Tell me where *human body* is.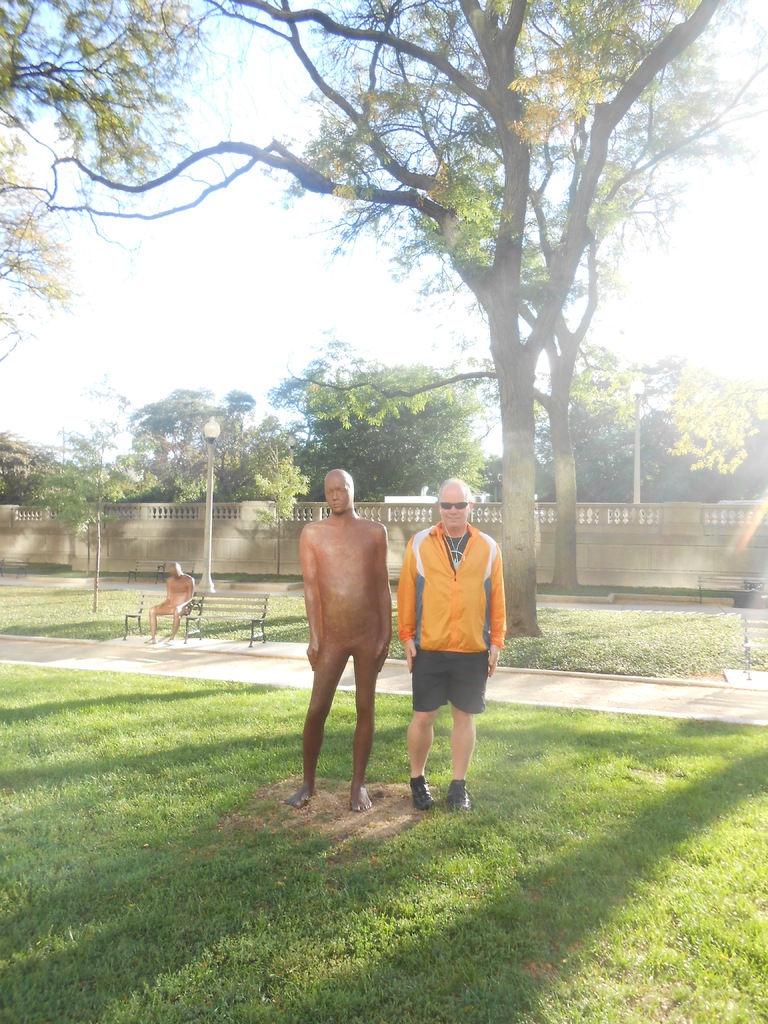
*human body* is at locate(403, 469, 506, 816).
